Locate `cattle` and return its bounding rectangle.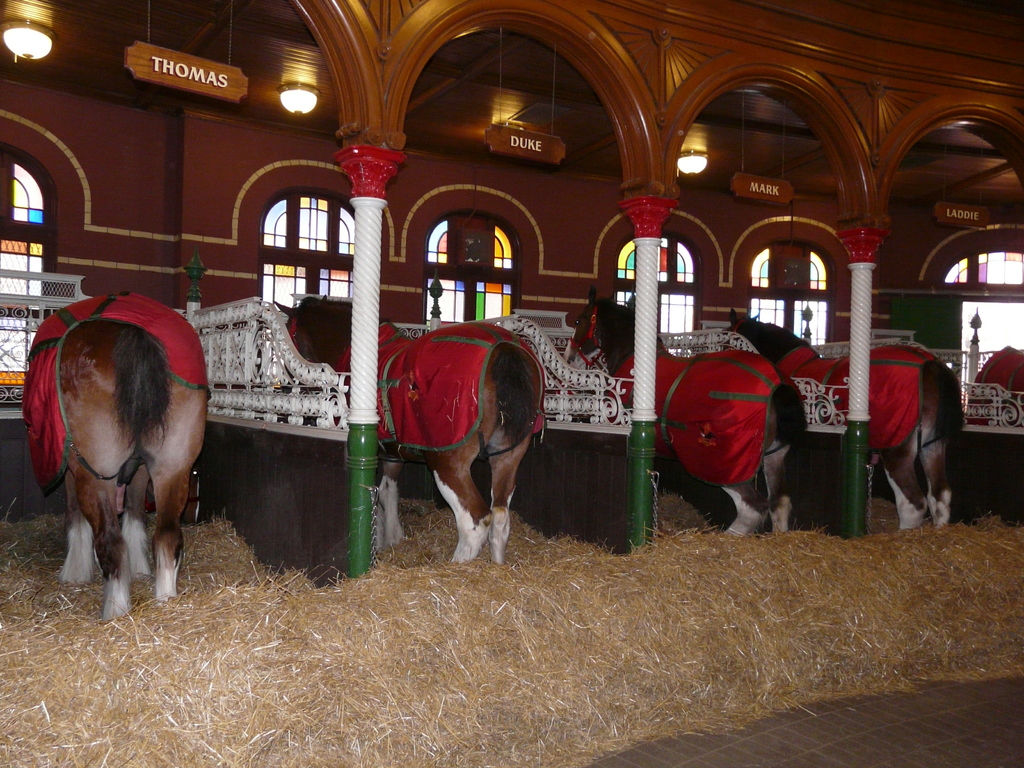
BBox(276, 289, 550, 570).
